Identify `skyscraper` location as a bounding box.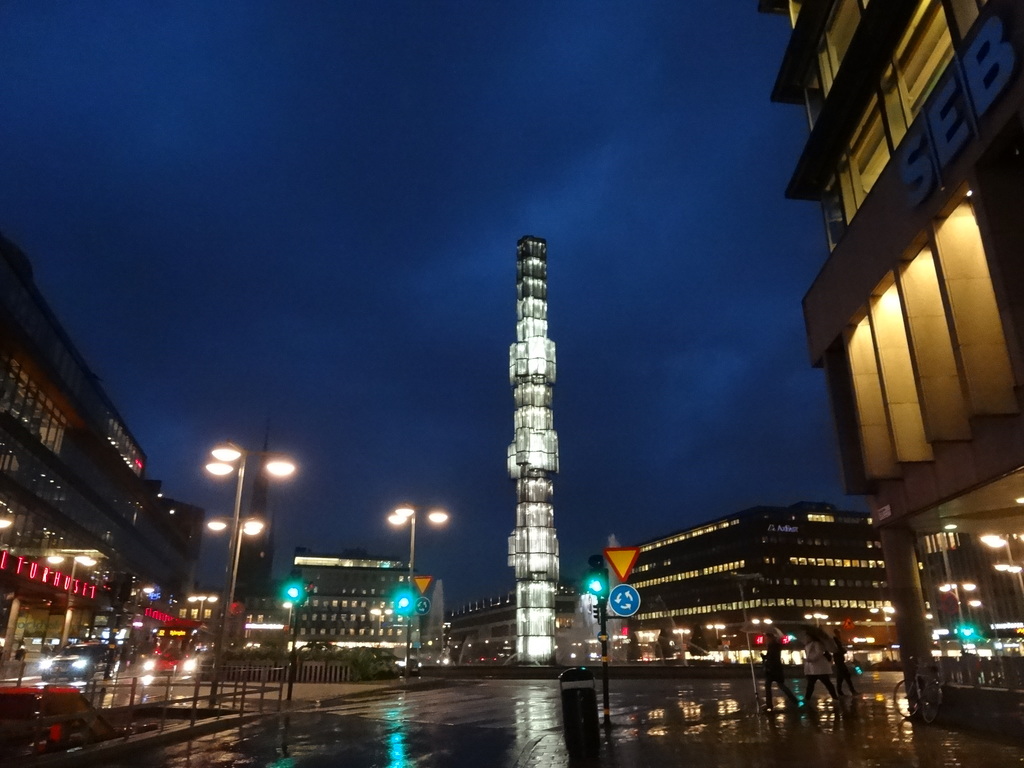
bbox=[511, 239, 563, 659].
